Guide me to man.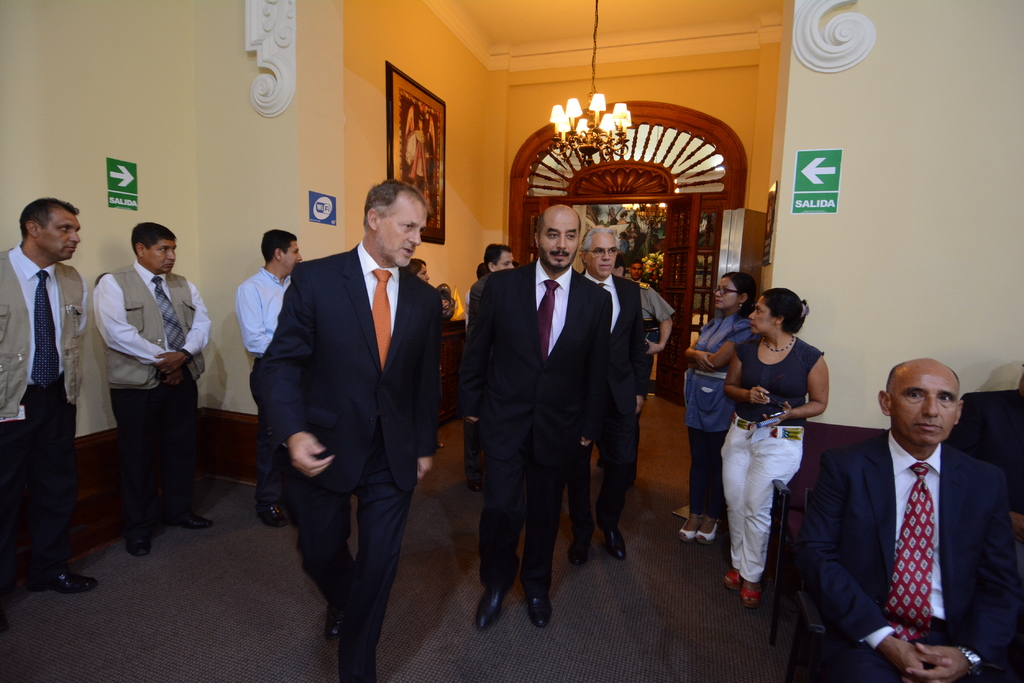
Guidance: {"x1": 621, "y1": 258, "x2": 667, "y2": 433}.
